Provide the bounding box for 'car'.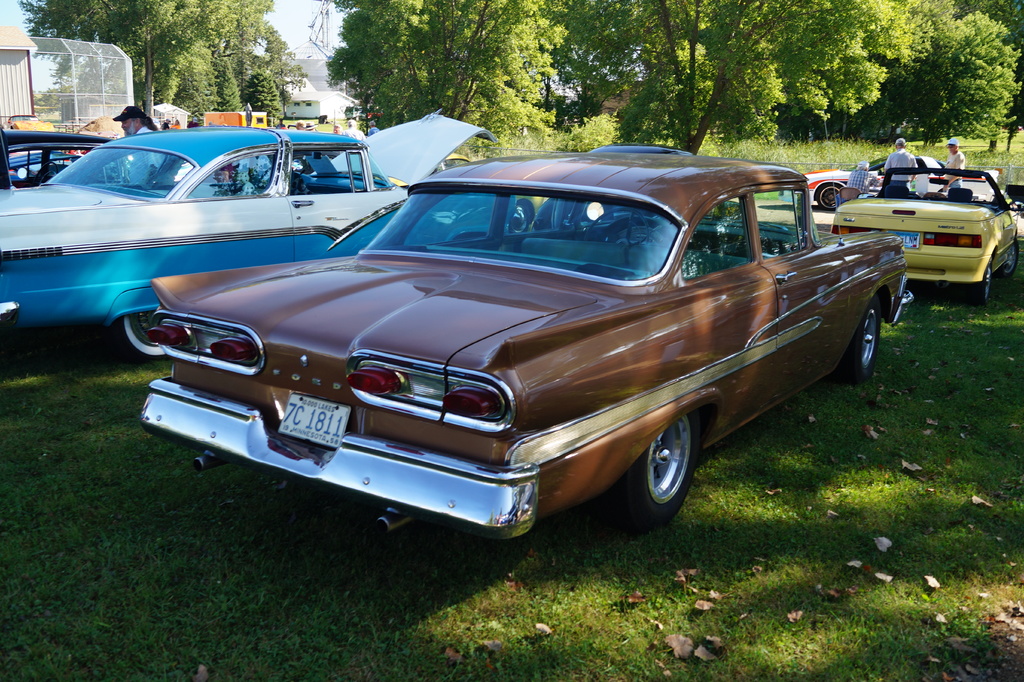
left=776, top=163, right=999, bottom=218.
